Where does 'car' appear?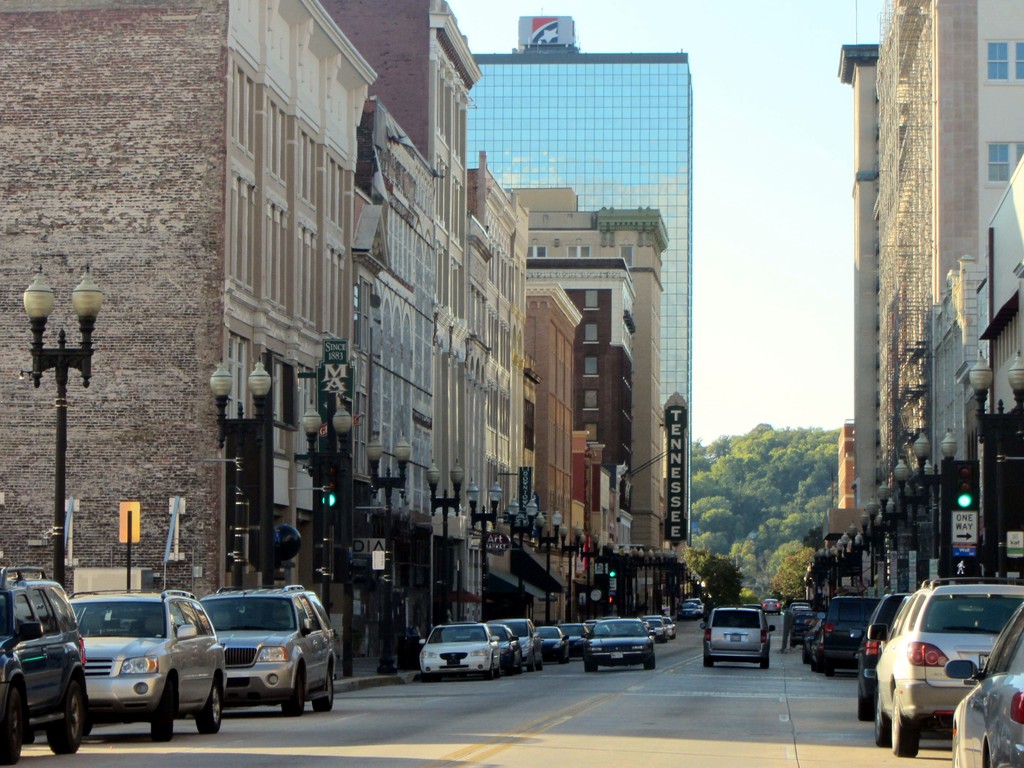
Appears at 493 623 527 676.
